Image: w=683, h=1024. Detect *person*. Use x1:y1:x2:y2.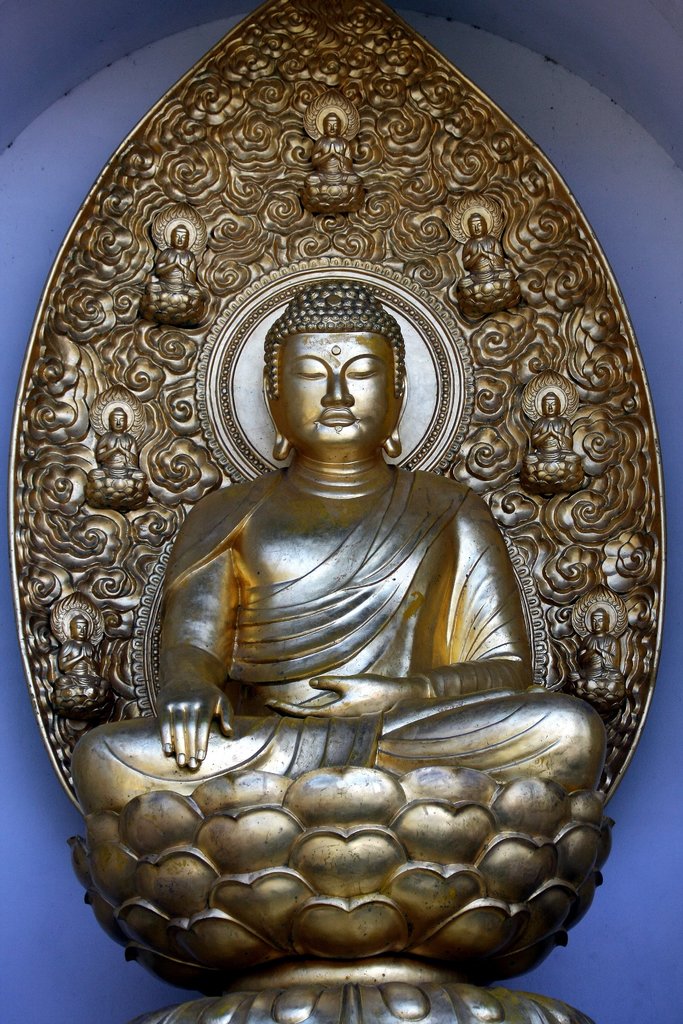
568:608:631:694.
